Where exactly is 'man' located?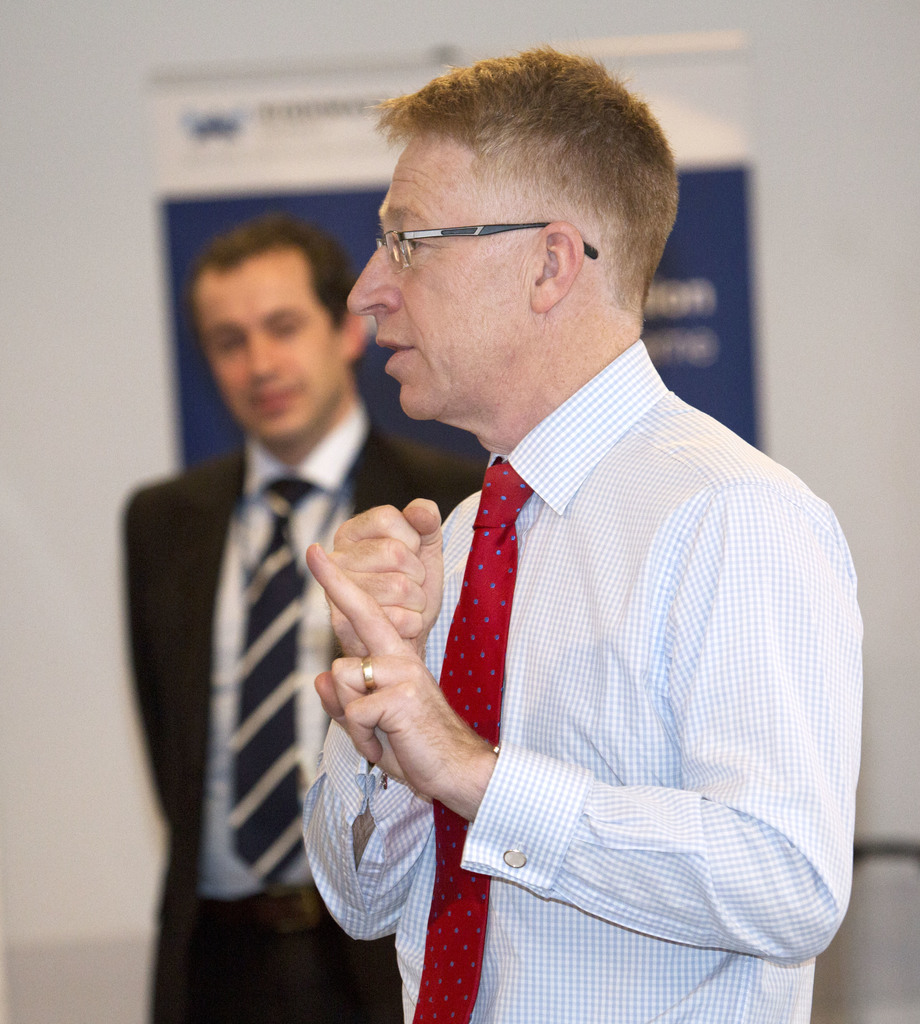
Its bounding box is <region>122, 214, 484, 1023</region>.
